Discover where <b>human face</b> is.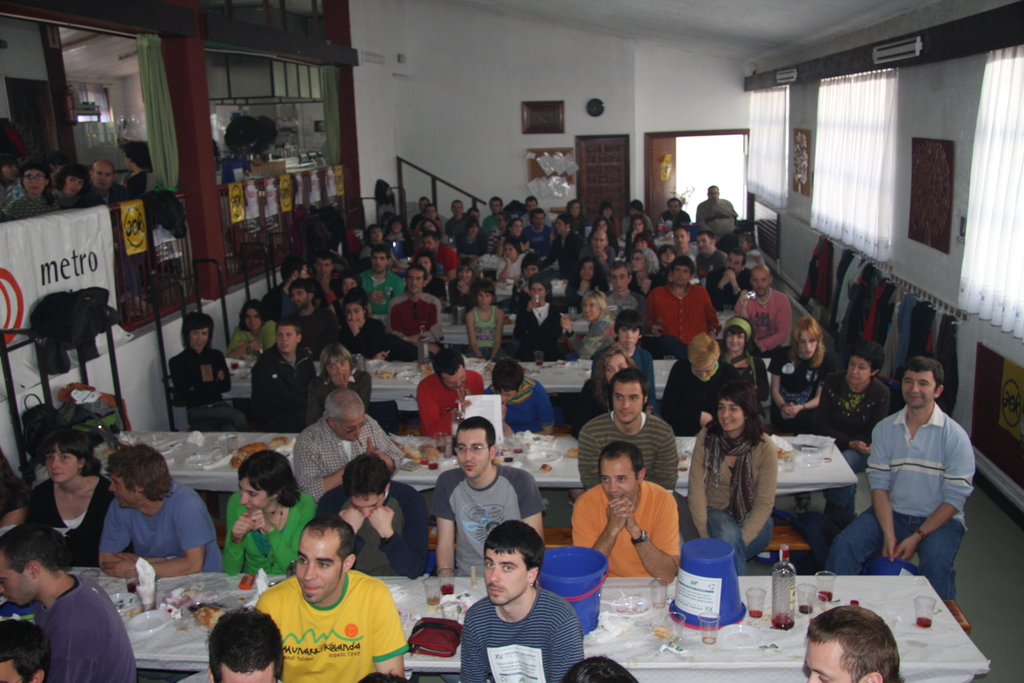
Discovered at l=471, t=221, r=479, b=233.
